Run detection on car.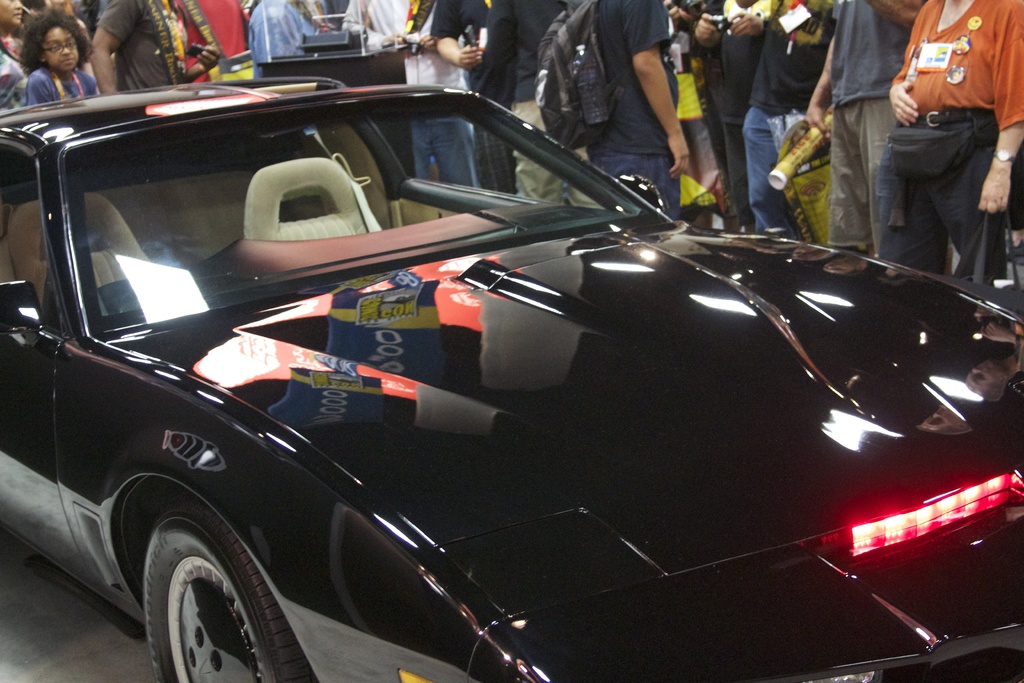
Result: pyautogui.locateOnScreen(0, 74, 1023, 682).
